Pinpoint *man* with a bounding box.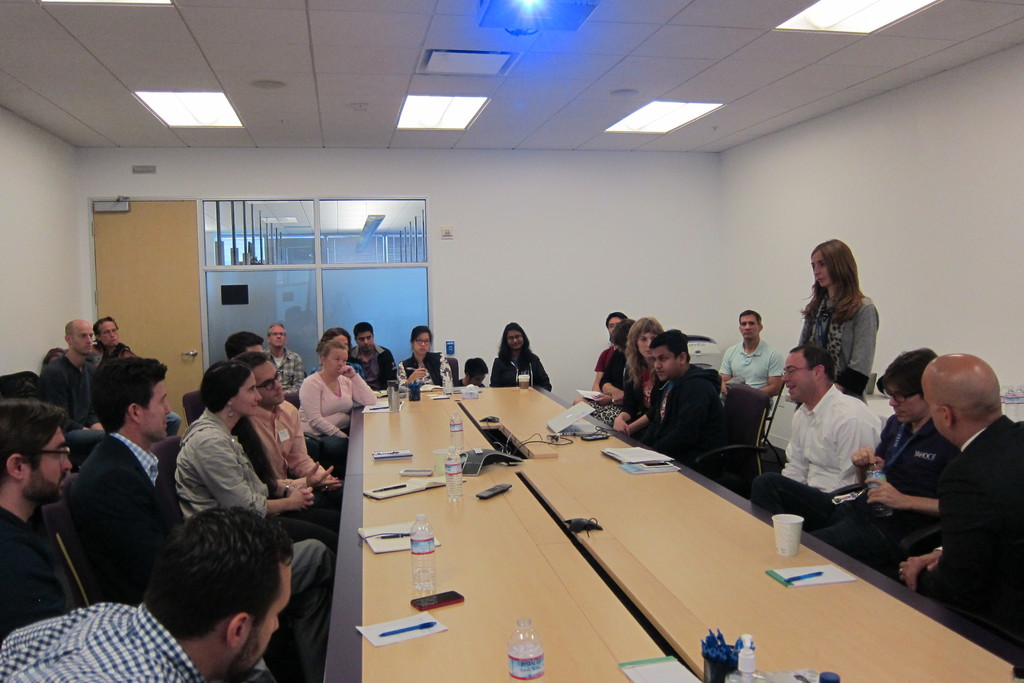
<bbox>224, 331, 271, 354</bbox>.
